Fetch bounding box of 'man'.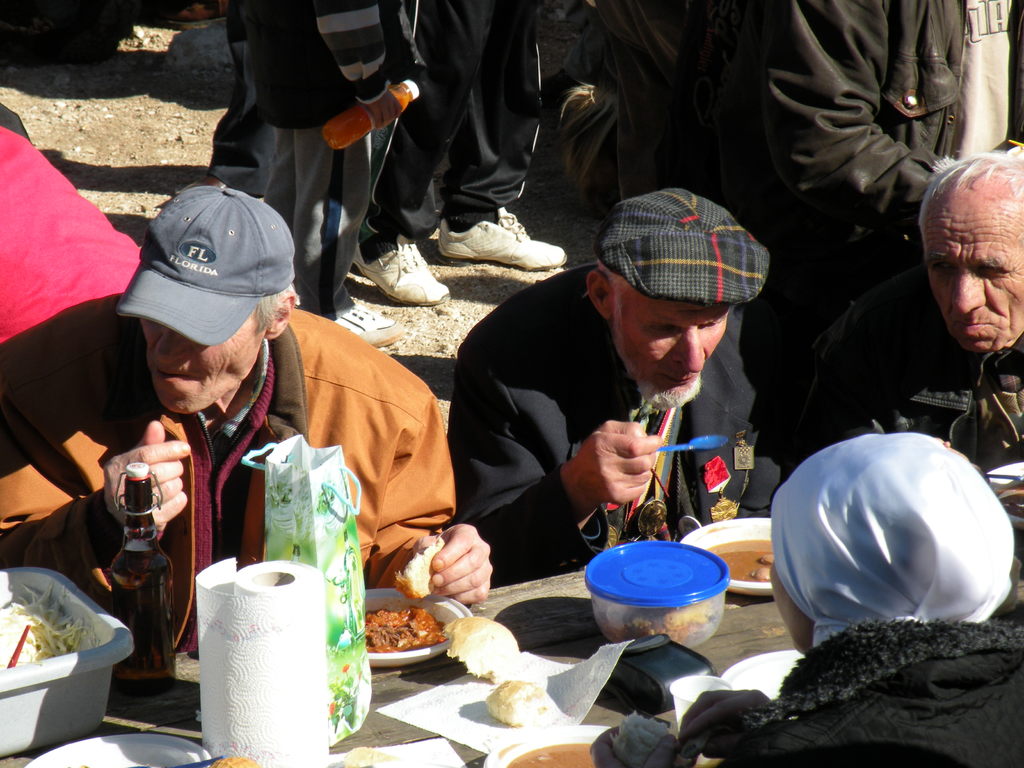
Bbox: 427 193 810 577.
